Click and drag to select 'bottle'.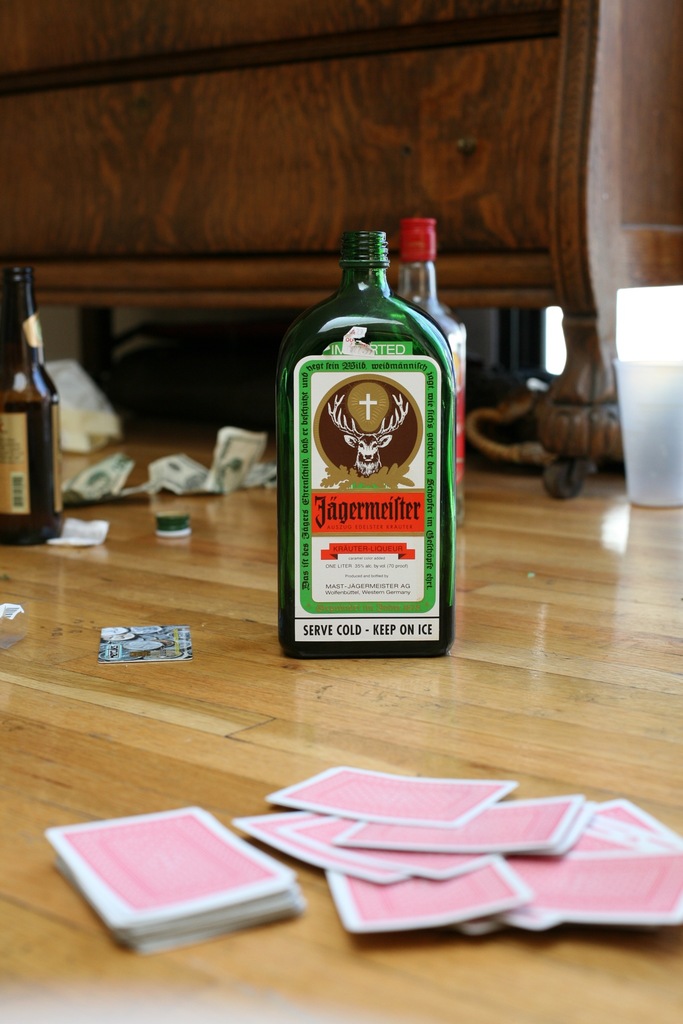
Selection: rect(0, 260, 79, 552).
